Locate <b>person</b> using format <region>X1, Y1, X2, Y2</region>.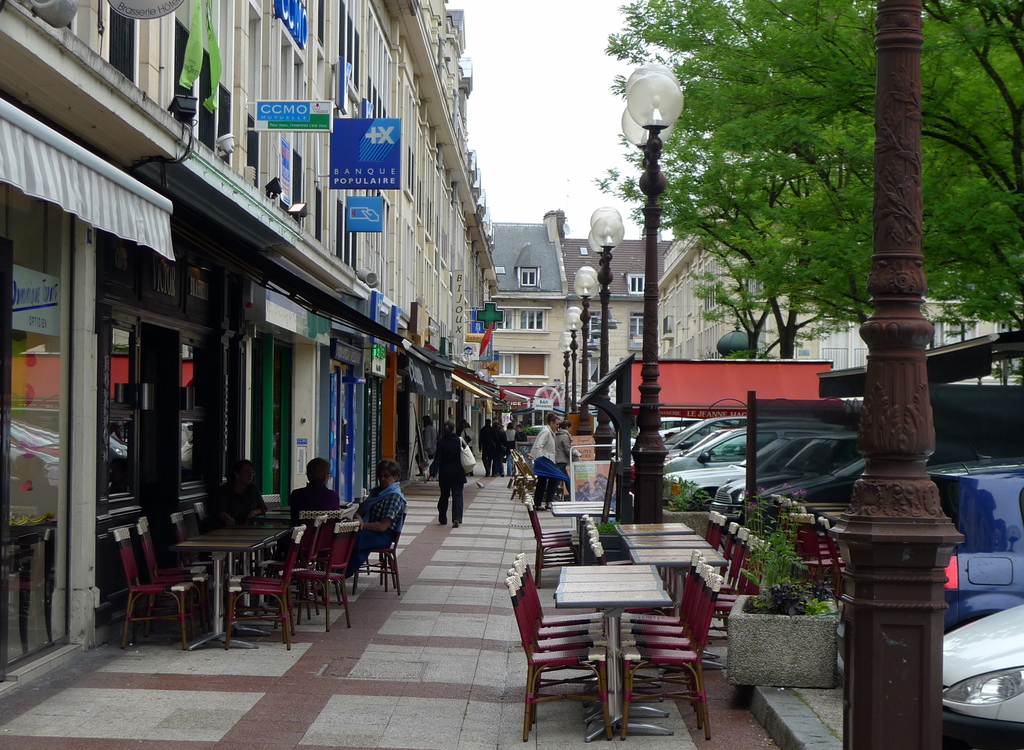
<region>273, 451, 342, 554</region>.
